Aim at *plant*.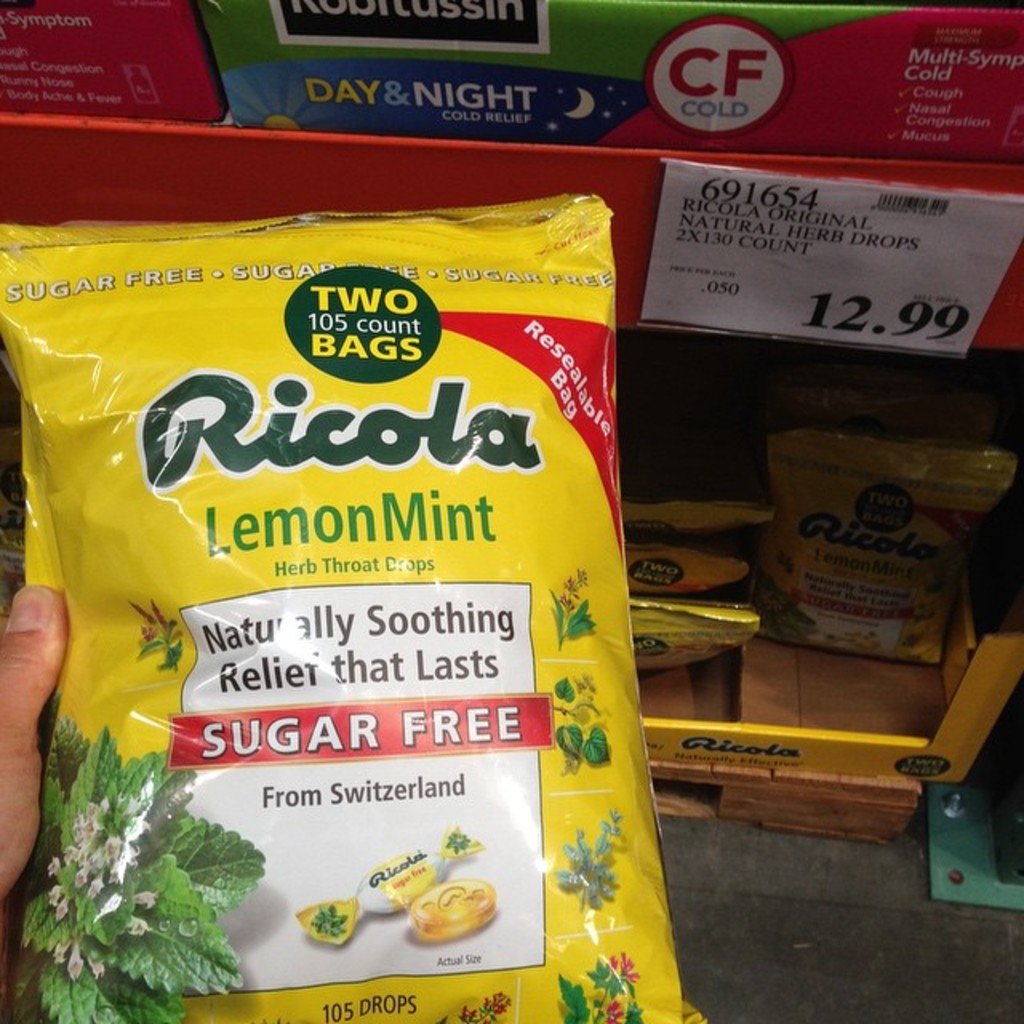
Aimed at pyautogui.locateOnScreen(550, 939, 651, 1022).
